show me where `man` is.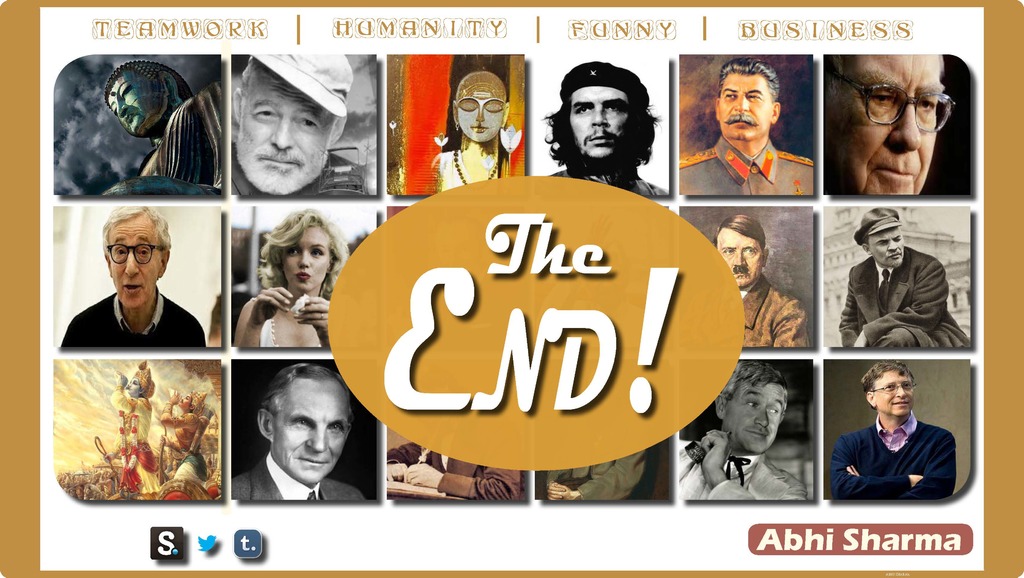
`man` is at bbox(823, 46, 954, 202).
